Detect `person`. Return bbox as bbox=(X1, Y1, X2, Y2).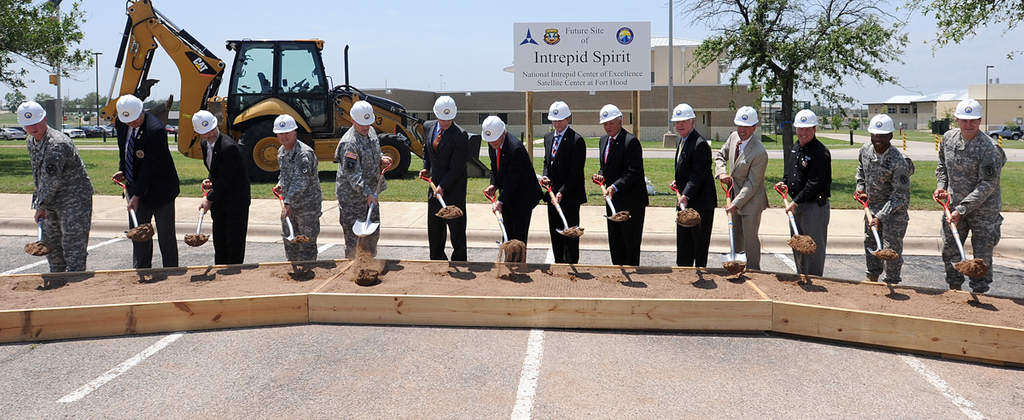
bbox=(111, 94, 183, 270).
